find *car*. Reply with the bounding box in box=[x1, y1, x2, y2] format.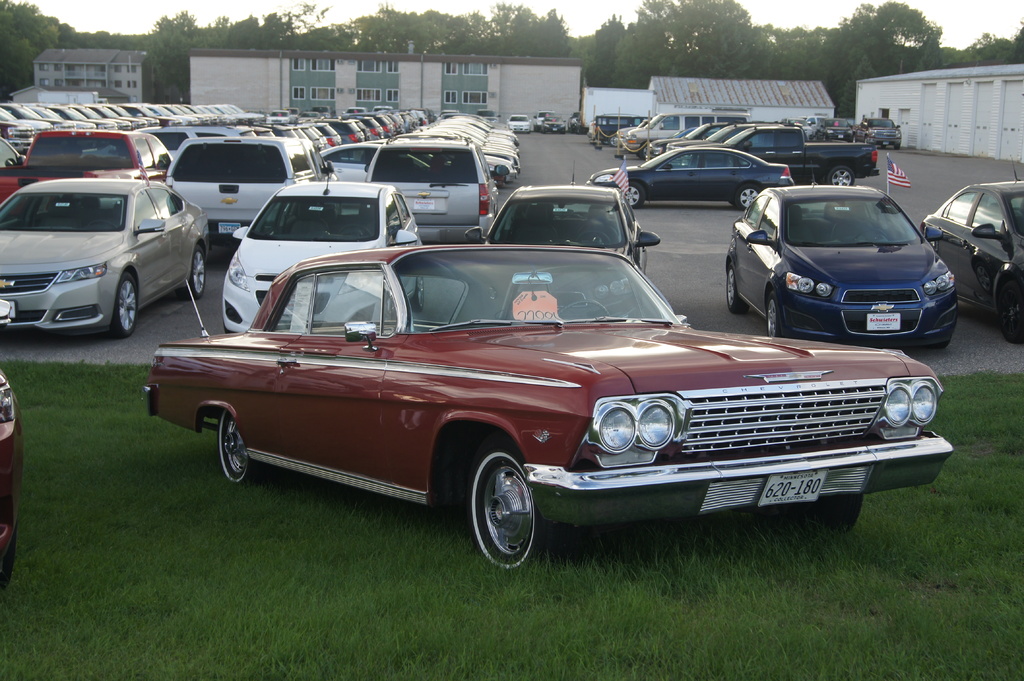
box=[0, 175, 215, 332].
